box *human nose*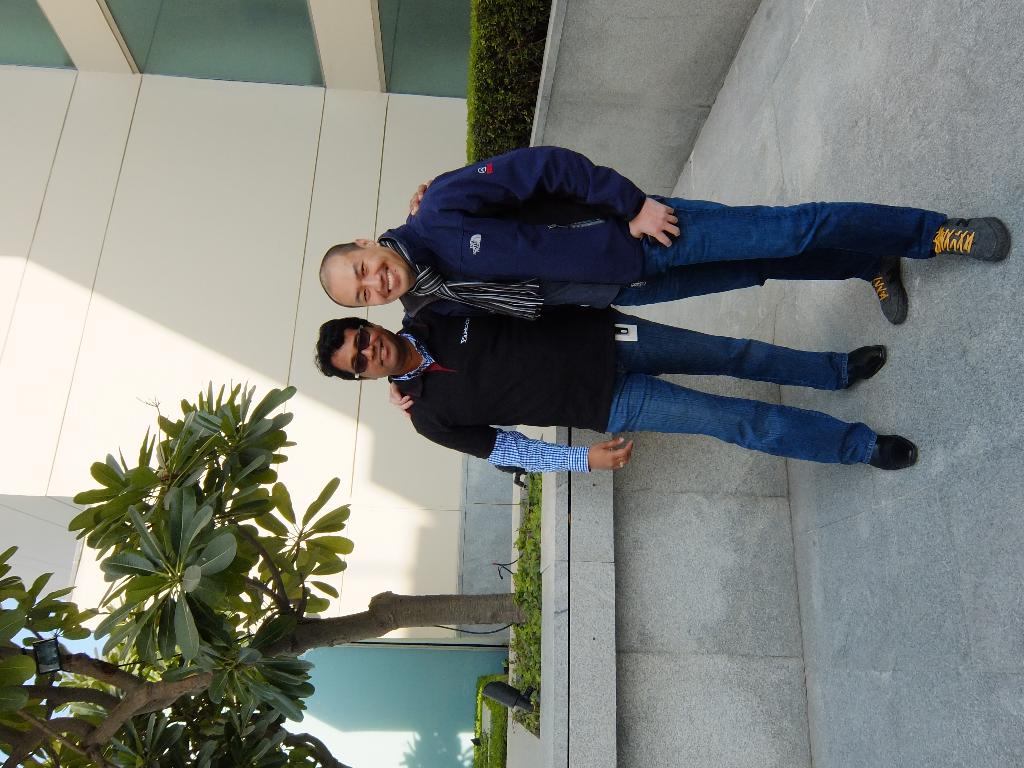
362,275,384,290
